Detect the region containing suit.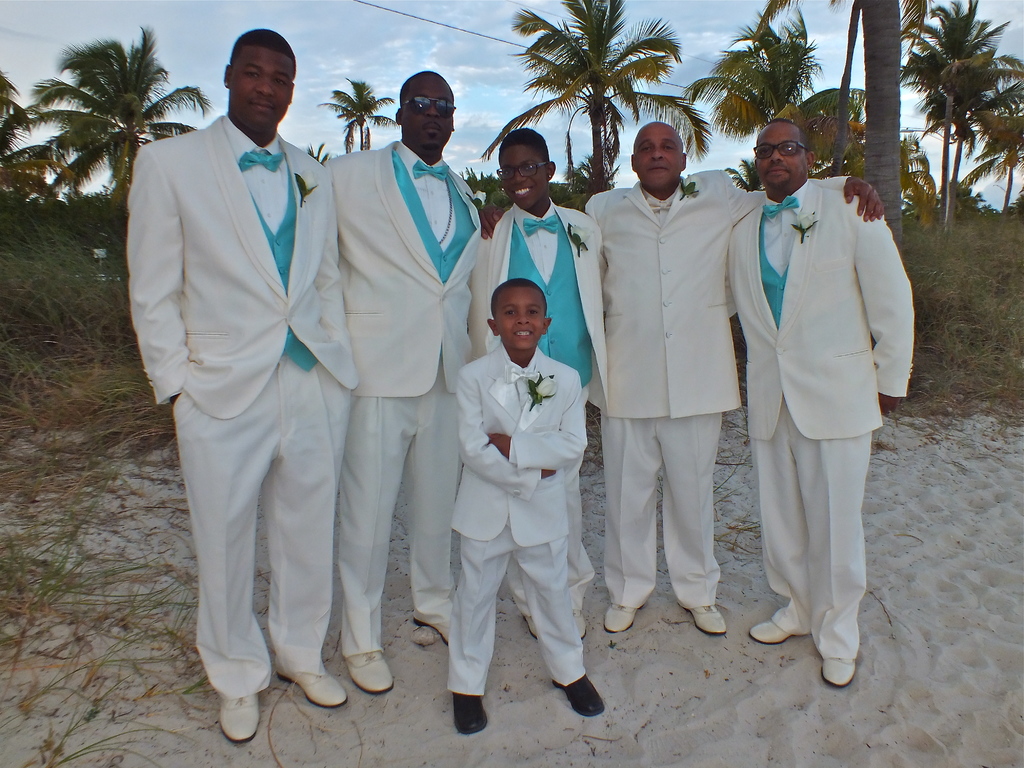
[442,341,589,701].
